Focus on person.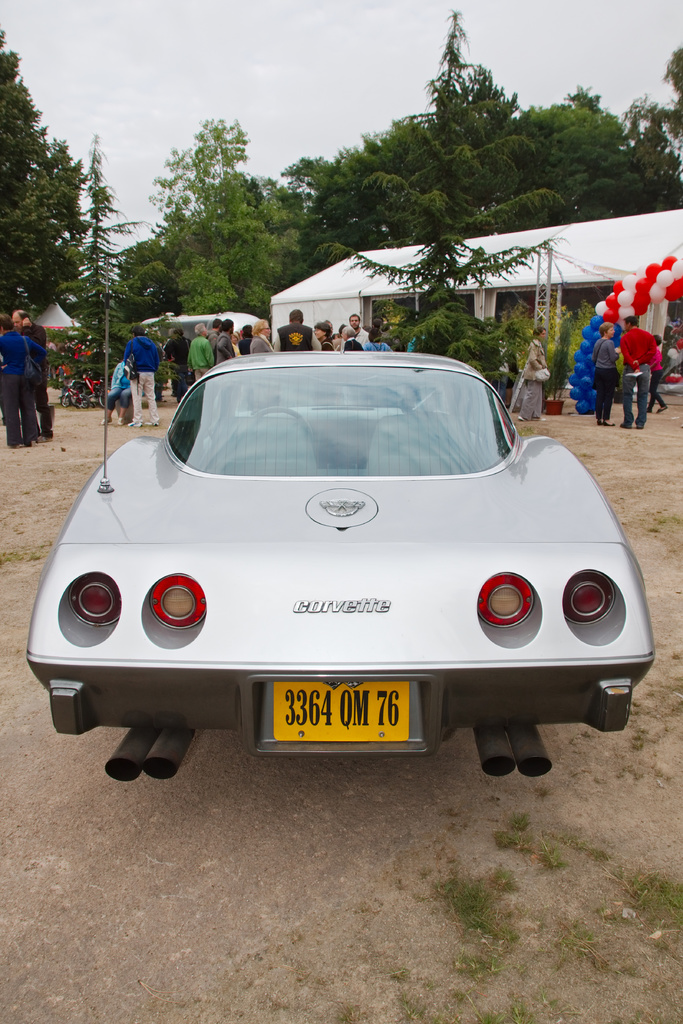
Focused at {"left": 0, "top": 311, "right": 50, "bottom": 444}.
